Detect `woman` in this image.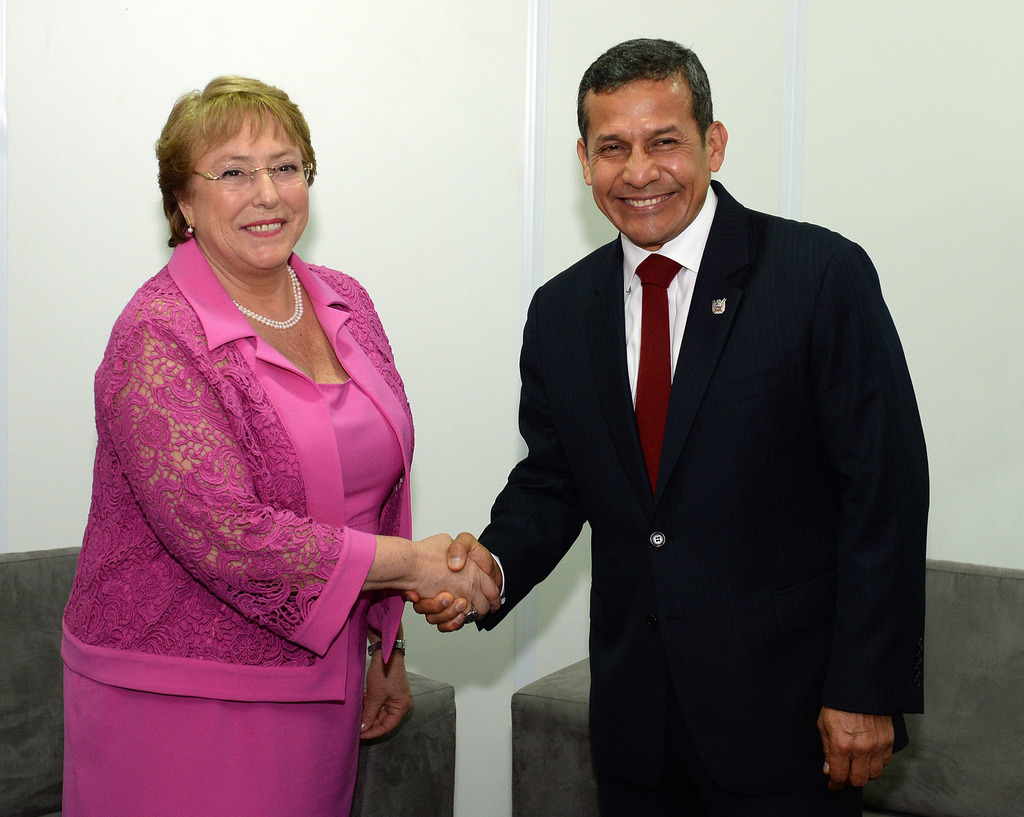
Detection: 57/56/496/808.
